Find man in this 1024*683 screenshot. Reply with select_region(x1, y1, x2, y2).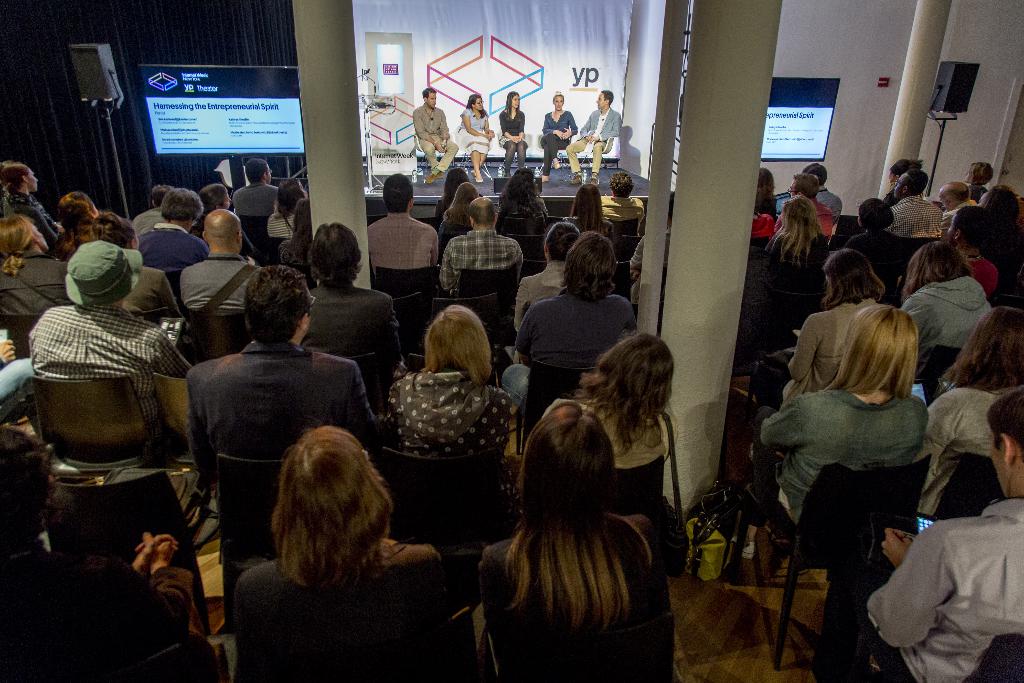
select_region(438, 199, 526, 290).
